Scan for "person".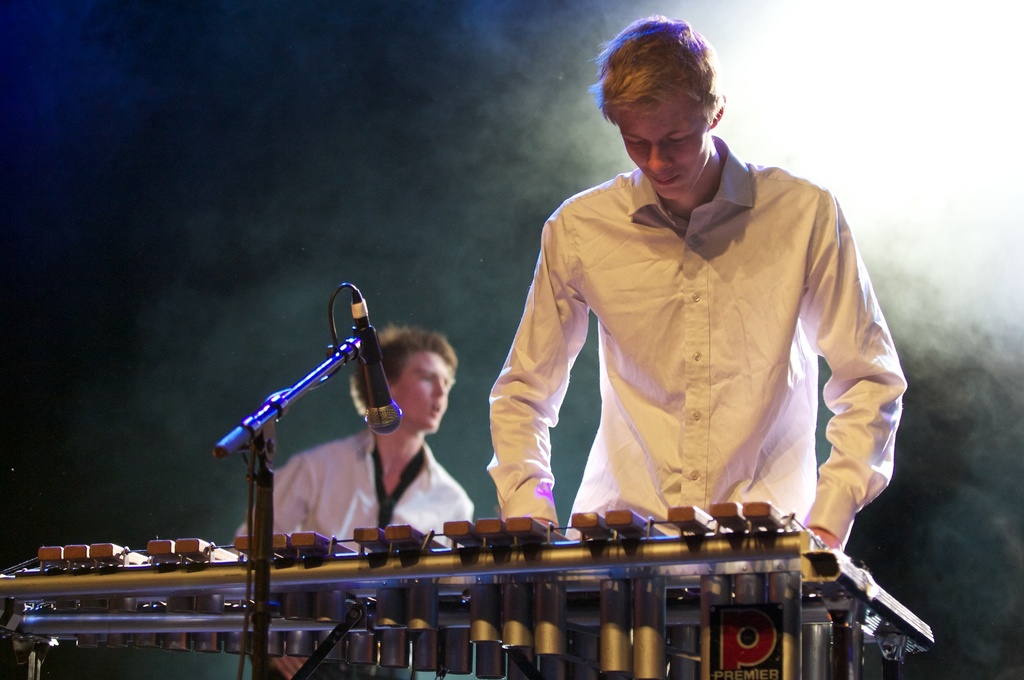
Scan result: left=237, top=335, right=465, bottom=540.
